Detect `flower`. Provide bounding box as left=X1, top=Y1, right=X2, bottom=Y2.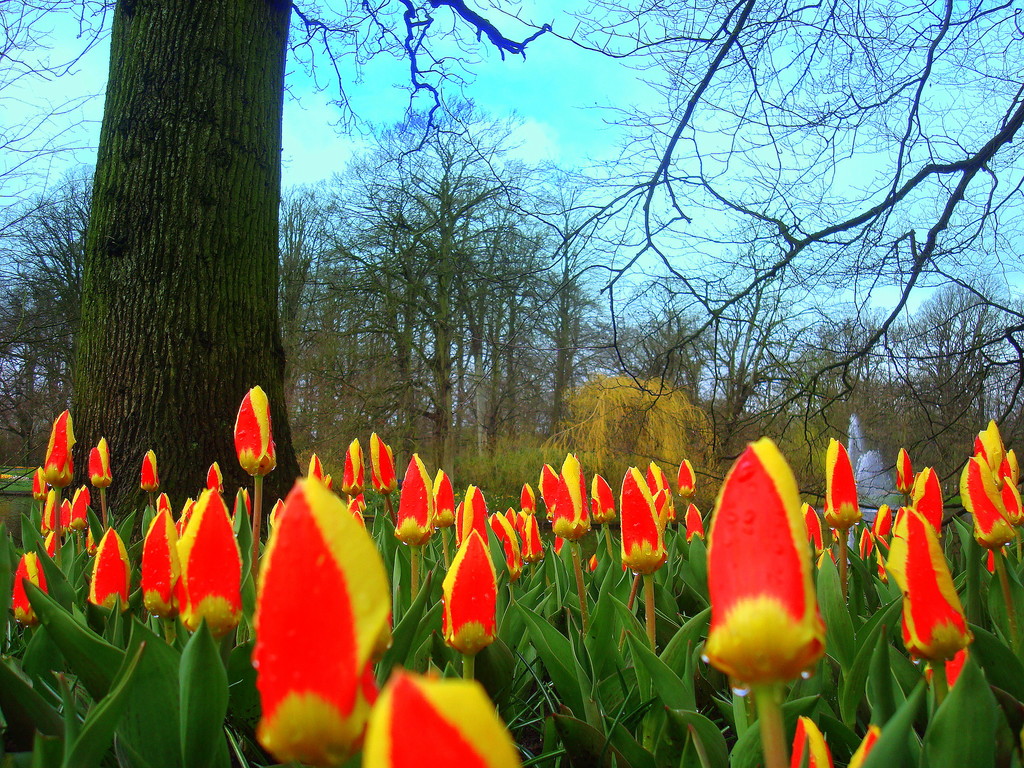
left=517, top=501, right=544, bottom=562.
